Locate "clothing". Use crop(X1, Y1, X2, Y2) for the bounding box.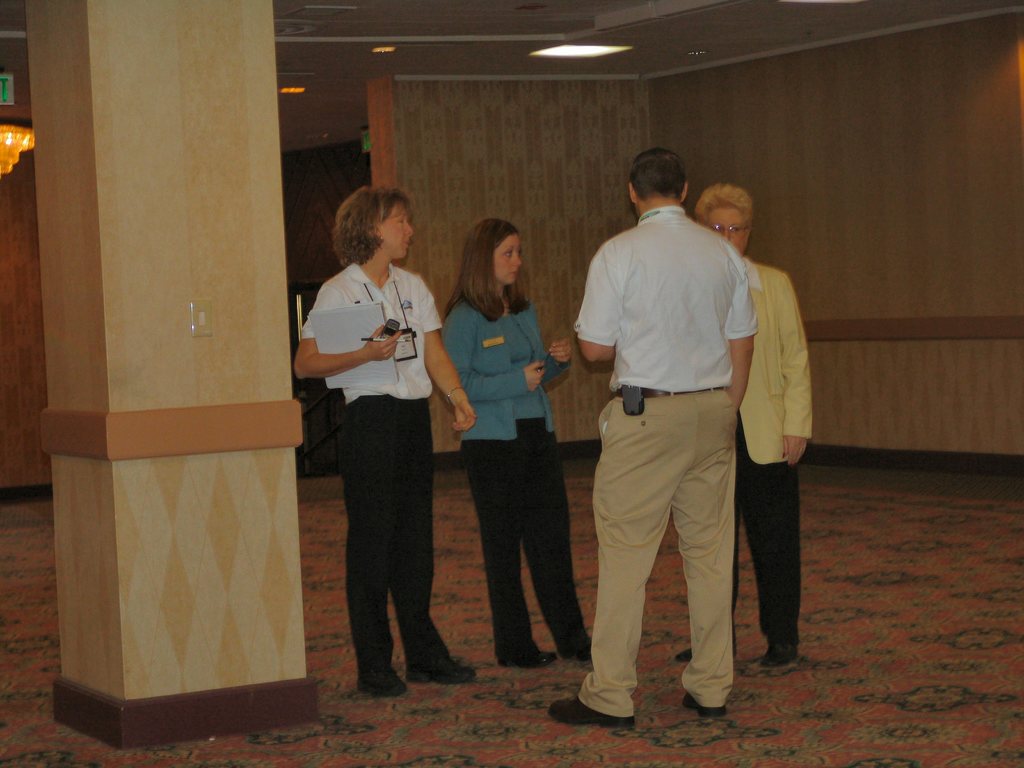
crop(573, 380, 724, 721).
